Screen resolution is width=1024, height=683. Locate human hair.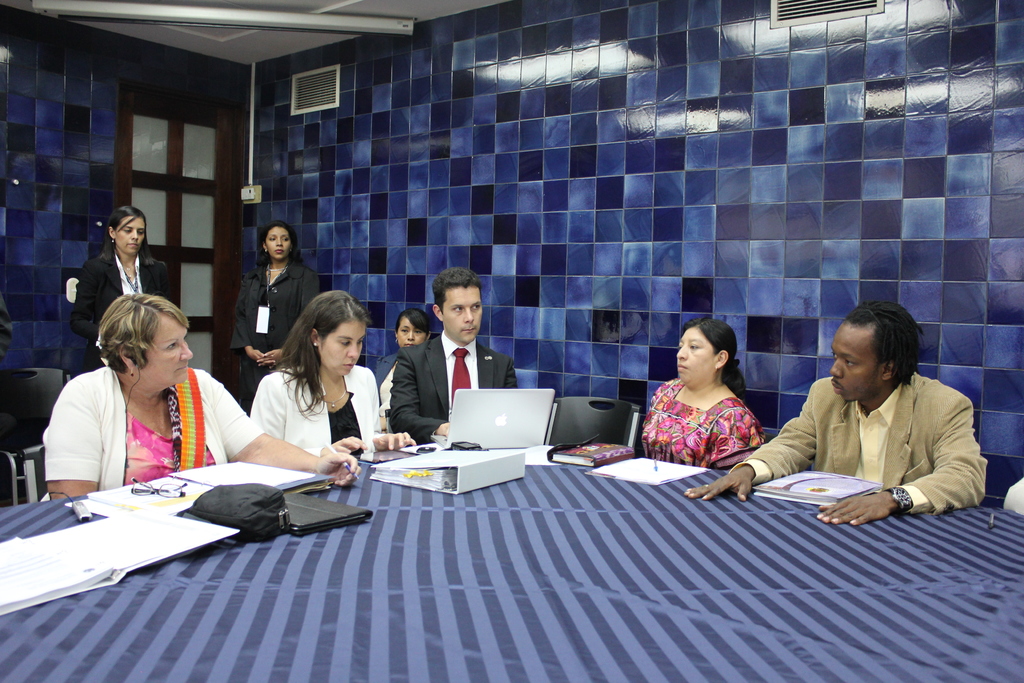
bbox(682, 317, 750, 404).
